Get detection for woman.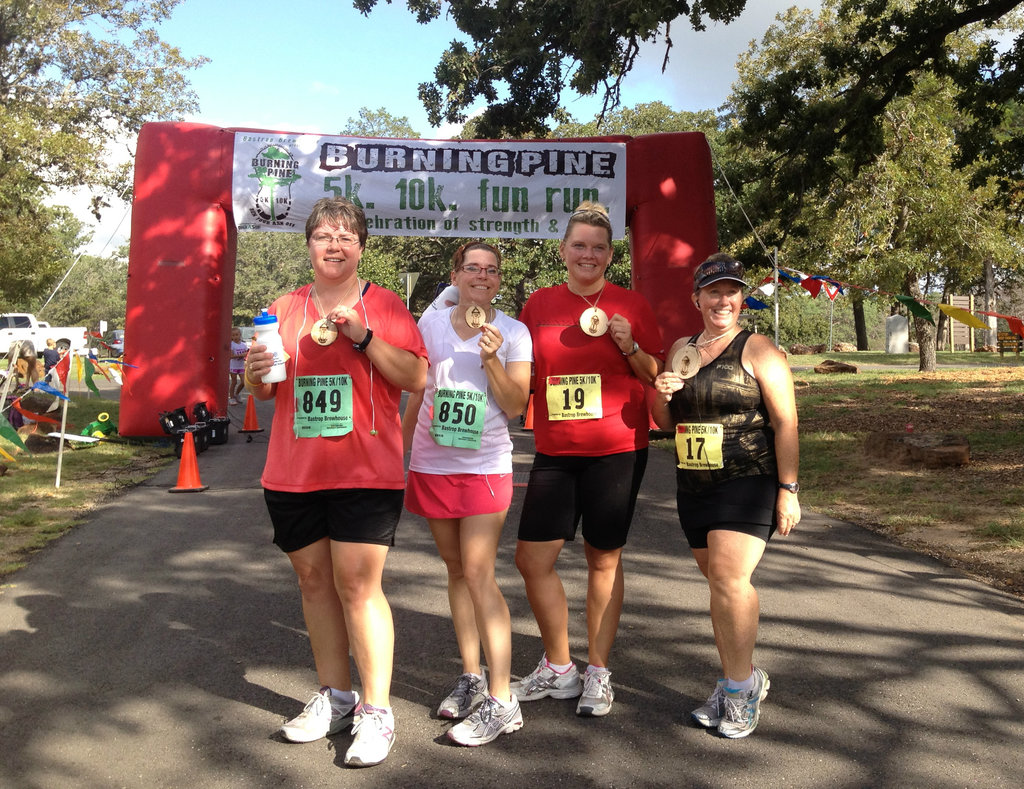
Detection: (508, 199, 667, 715).
